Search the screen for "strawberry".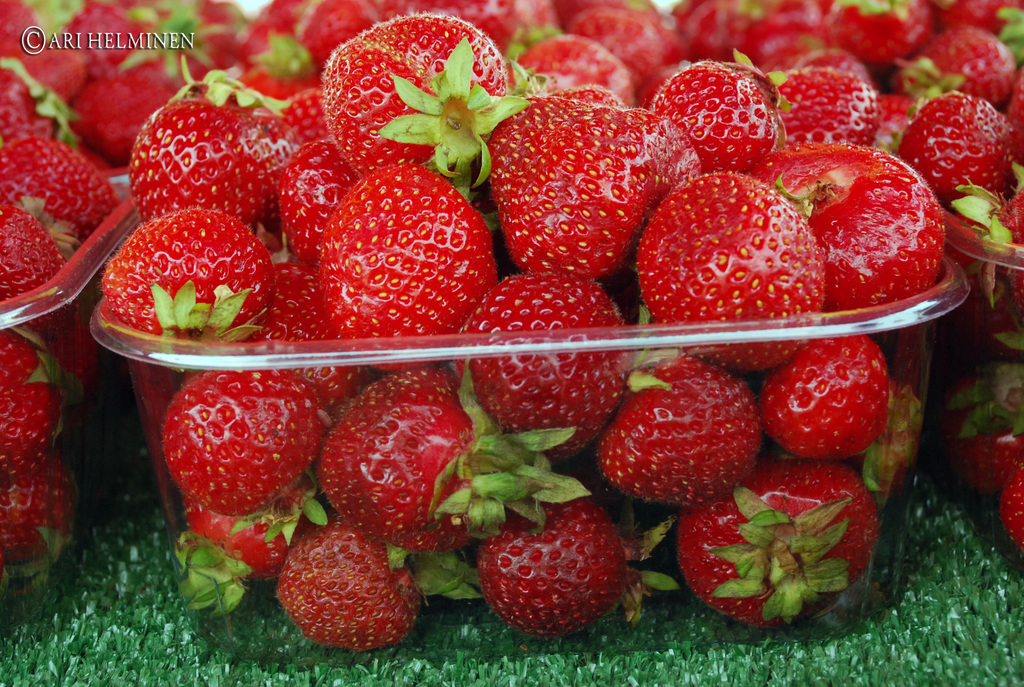
Found at detection(72, 62, 183, 171).
